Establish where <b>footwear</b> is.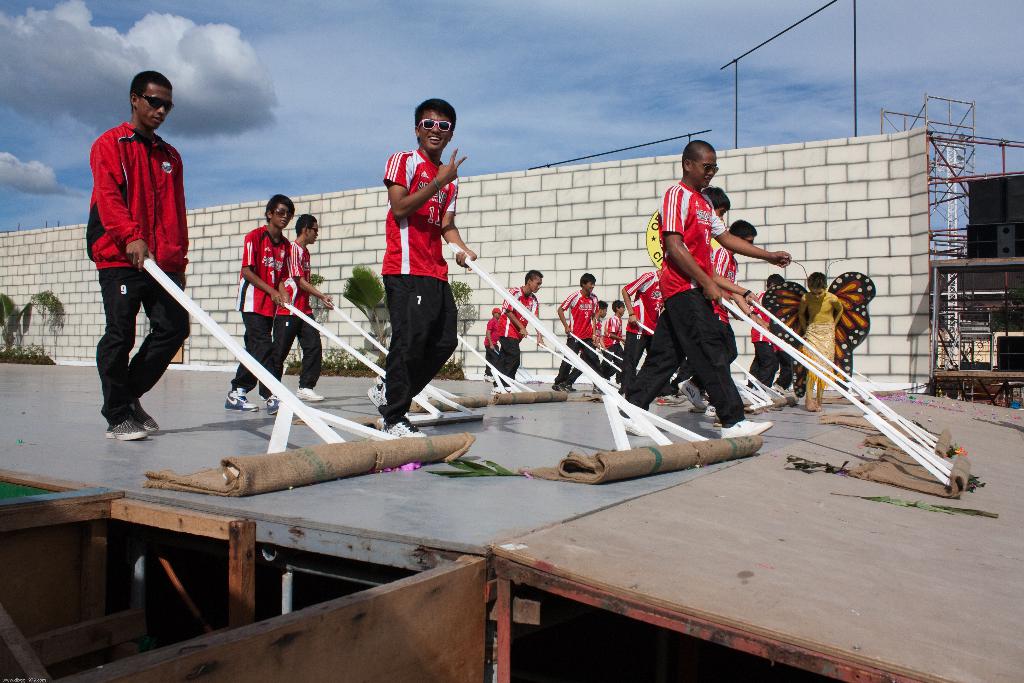
Established at rect(369, 383, 384, 407).
